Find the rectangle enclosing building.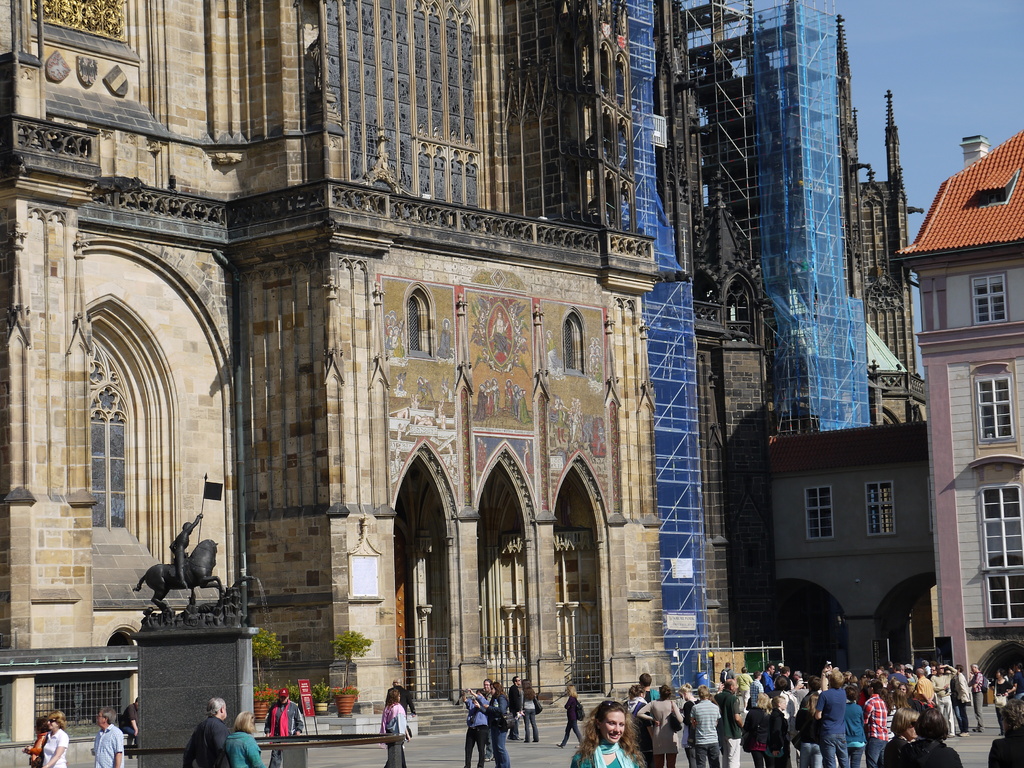
crop(895, 134, 1023, 674).
